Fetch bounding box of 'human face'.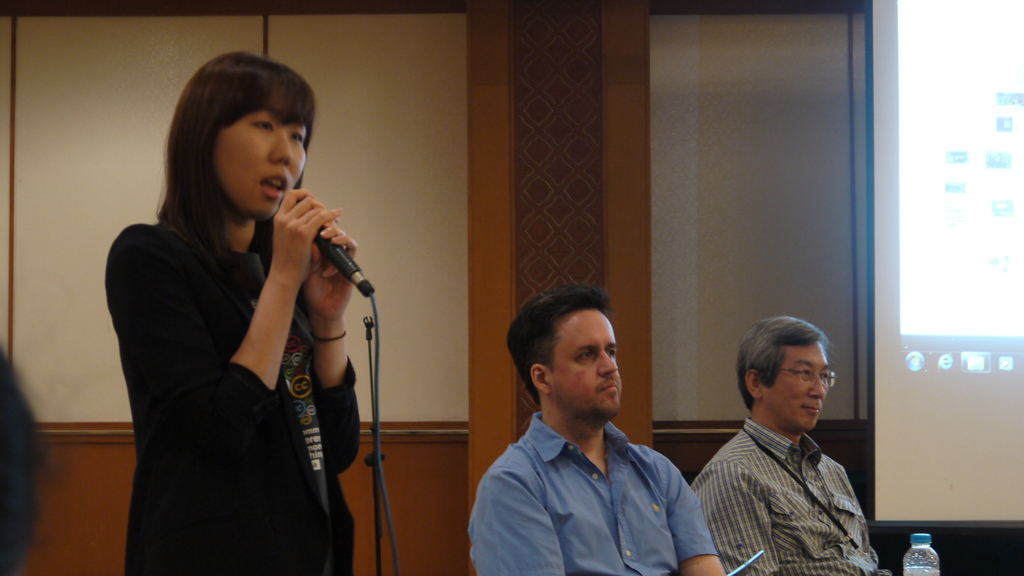
Bbox: <box>545,306,622,419</box>.
